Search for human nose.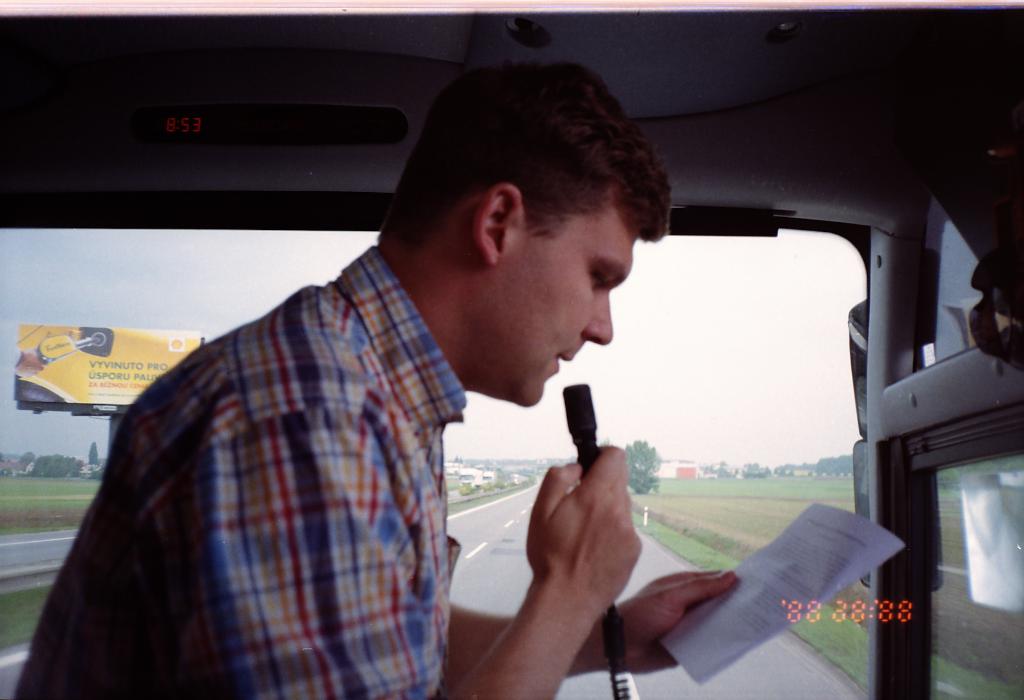
Found at bbox=[581, 286, 614, 346].
